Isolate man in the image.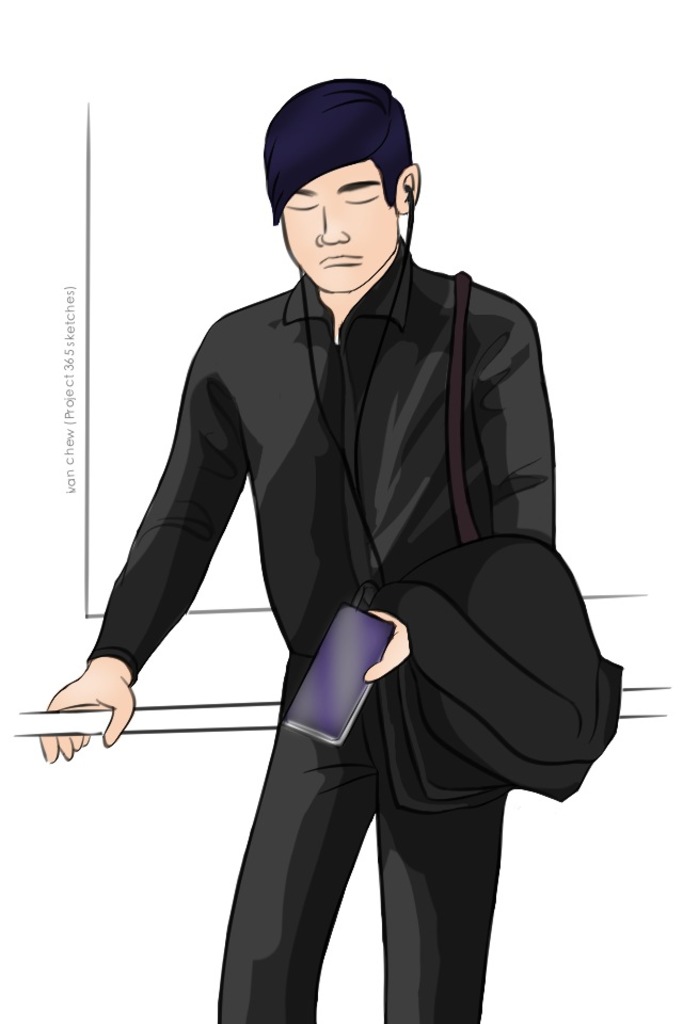
Isolated region: detection(32, 70, 552, 1023).
